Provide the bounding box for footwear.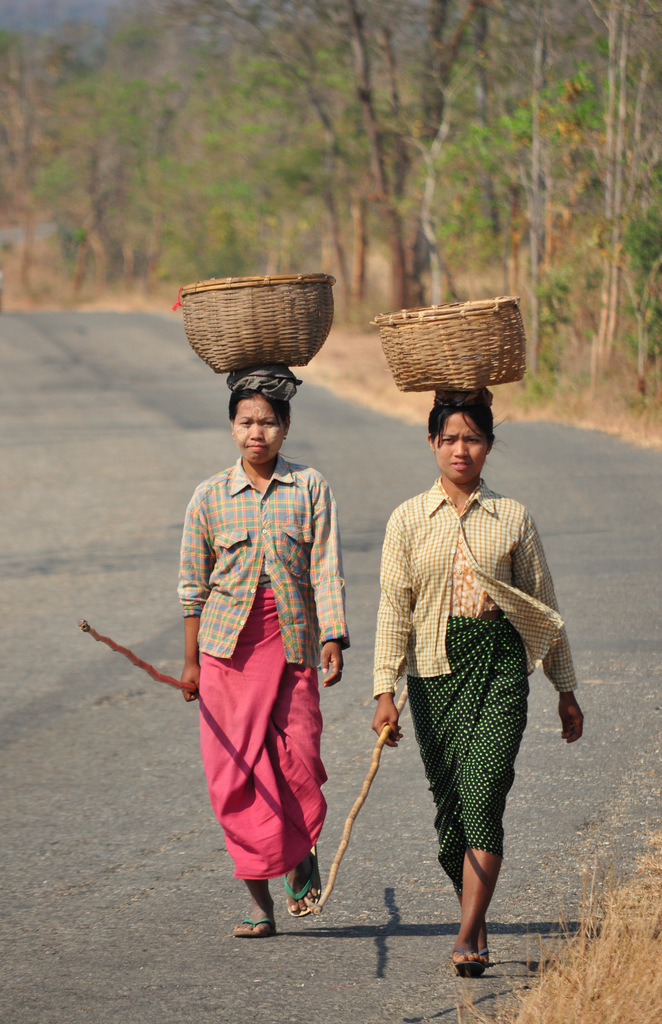
[282, 843, 324, 922].
